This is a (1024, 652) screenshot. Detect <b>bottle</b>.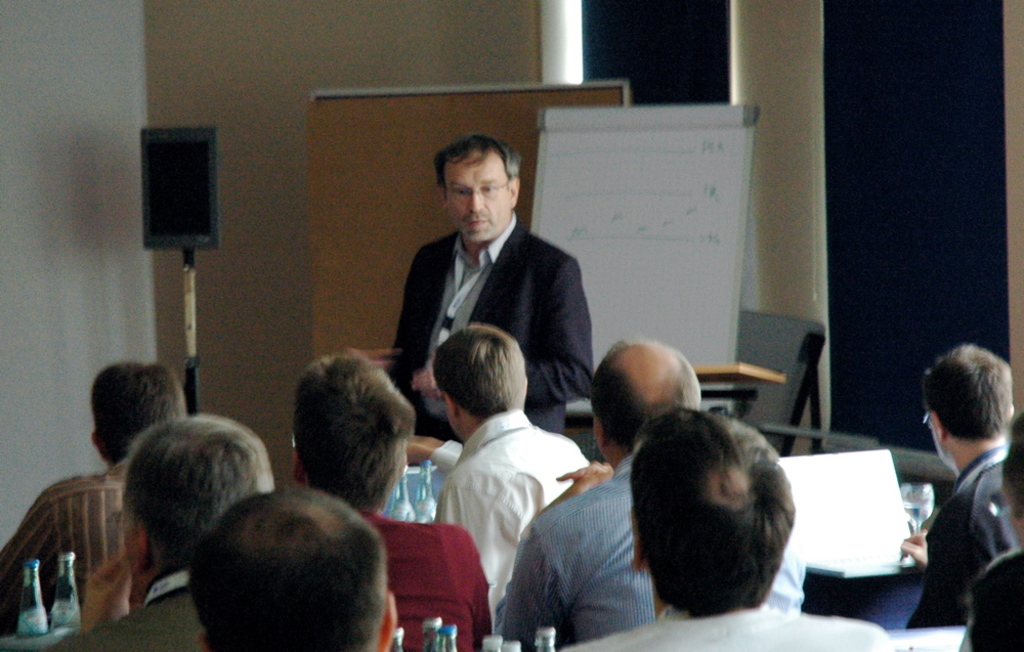
BBox(434, 631, 457, 651).
